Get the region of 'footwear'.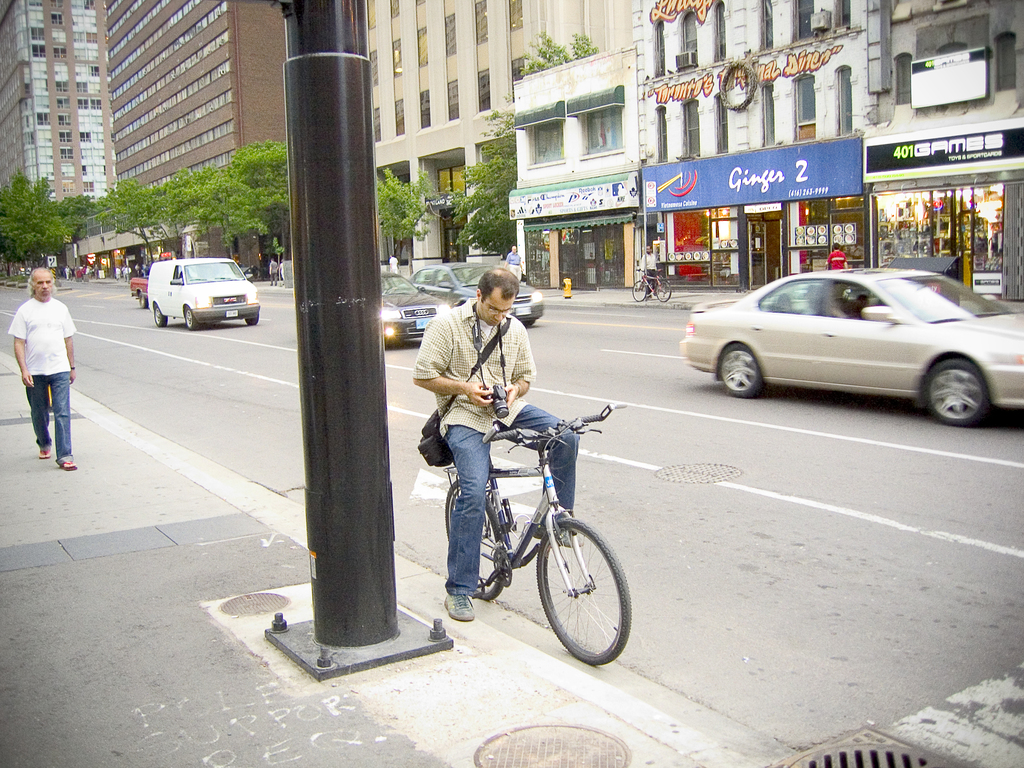
crop(37, 447, 47, 461).
